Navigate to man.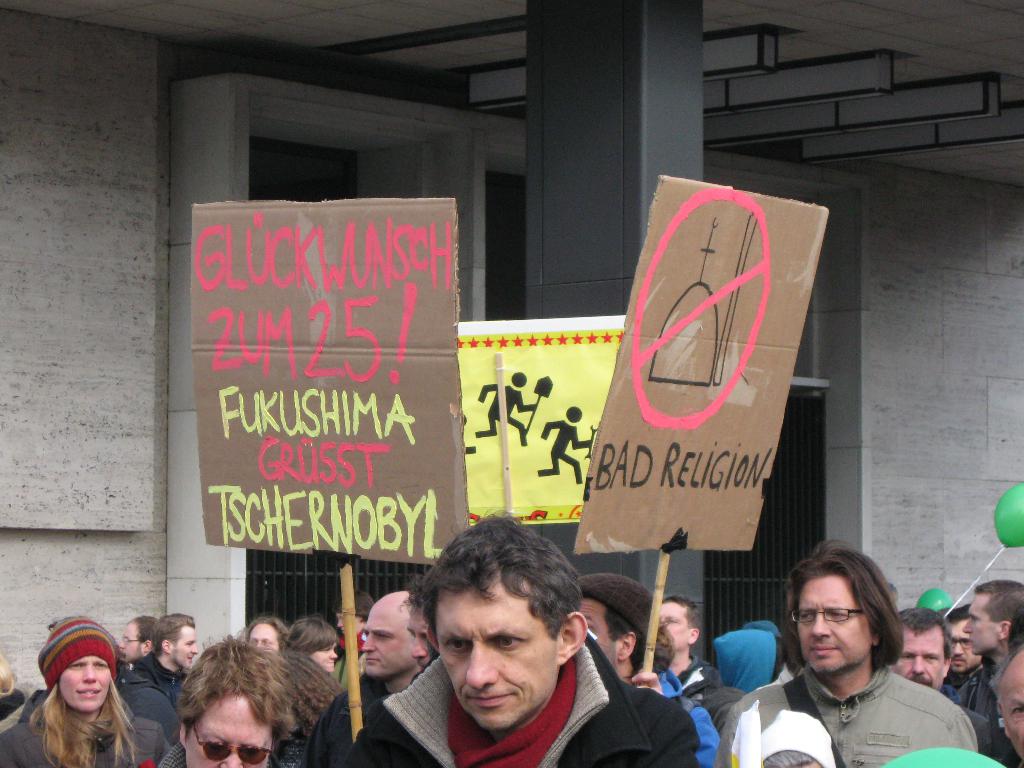
Navigation target: [943,604,991,696].
